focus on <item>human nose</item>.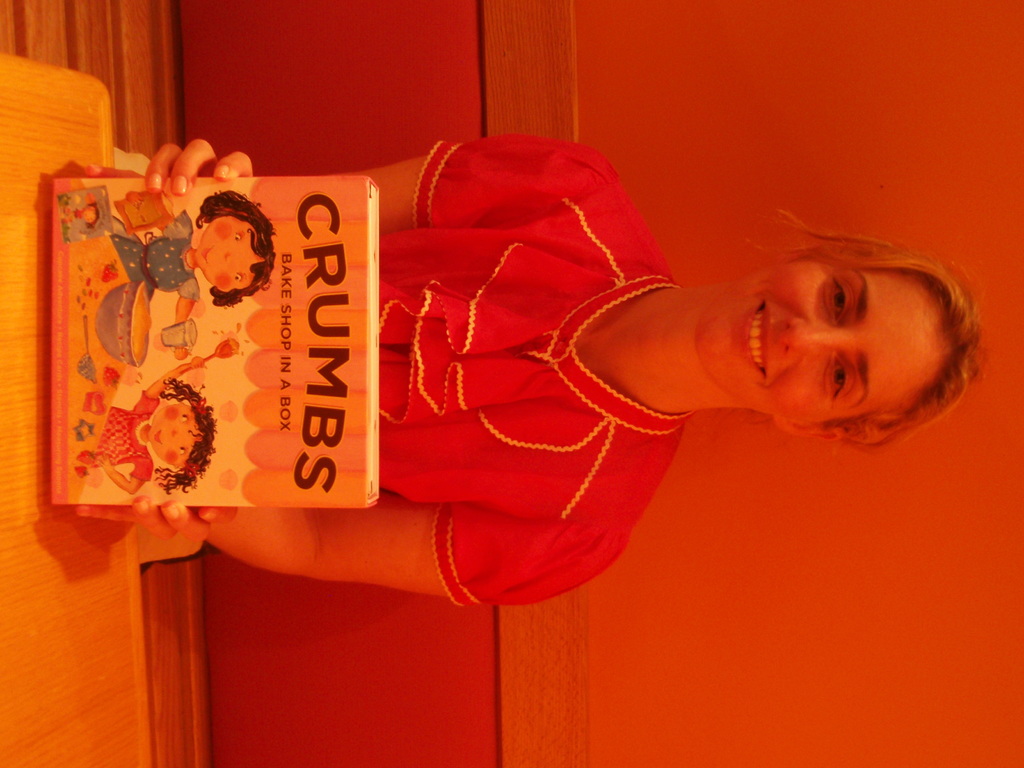
Focused at {"x1": 776, "y1": 316, "x2": 841, "y2": 358}.
